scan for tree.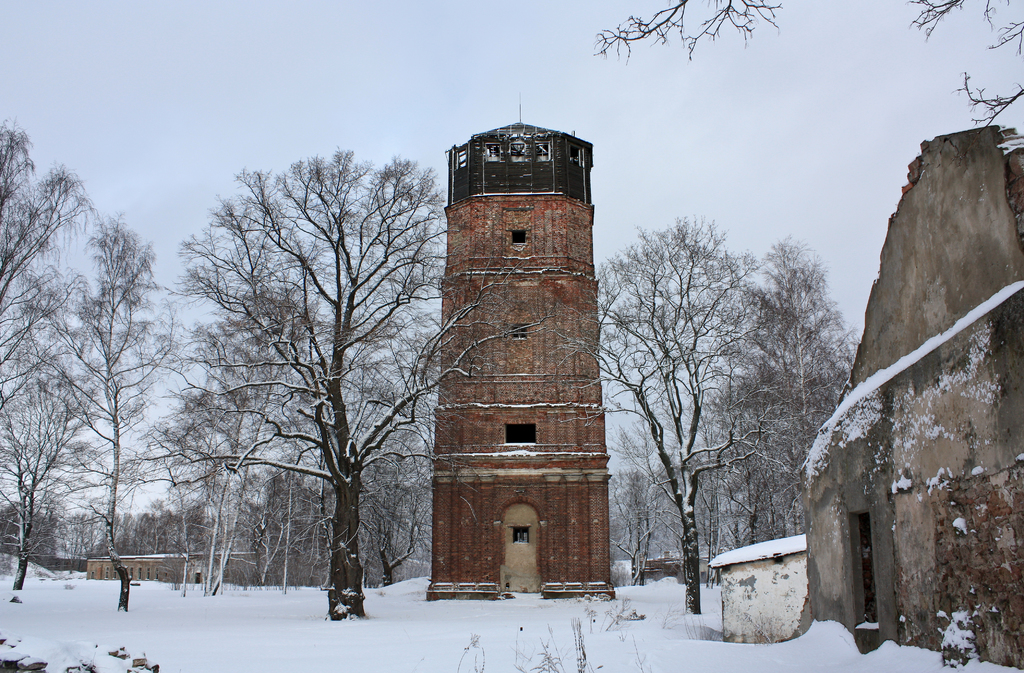
Scan result: 544, 211, 754, 622.
